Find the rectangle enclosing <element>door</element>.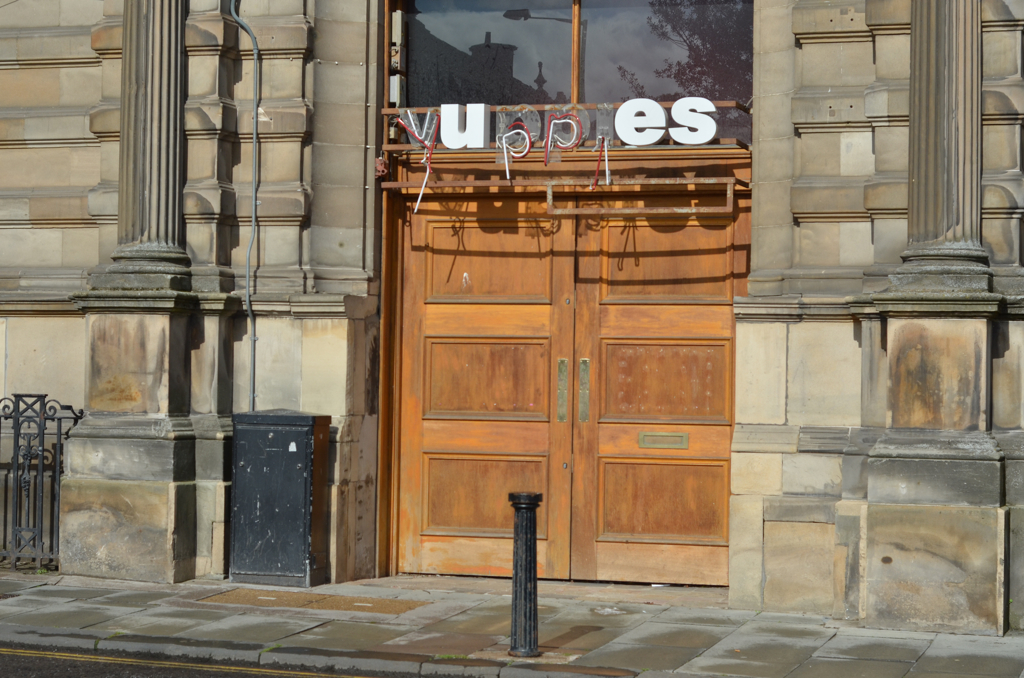
bbox=[397, 201, 752, 592].
